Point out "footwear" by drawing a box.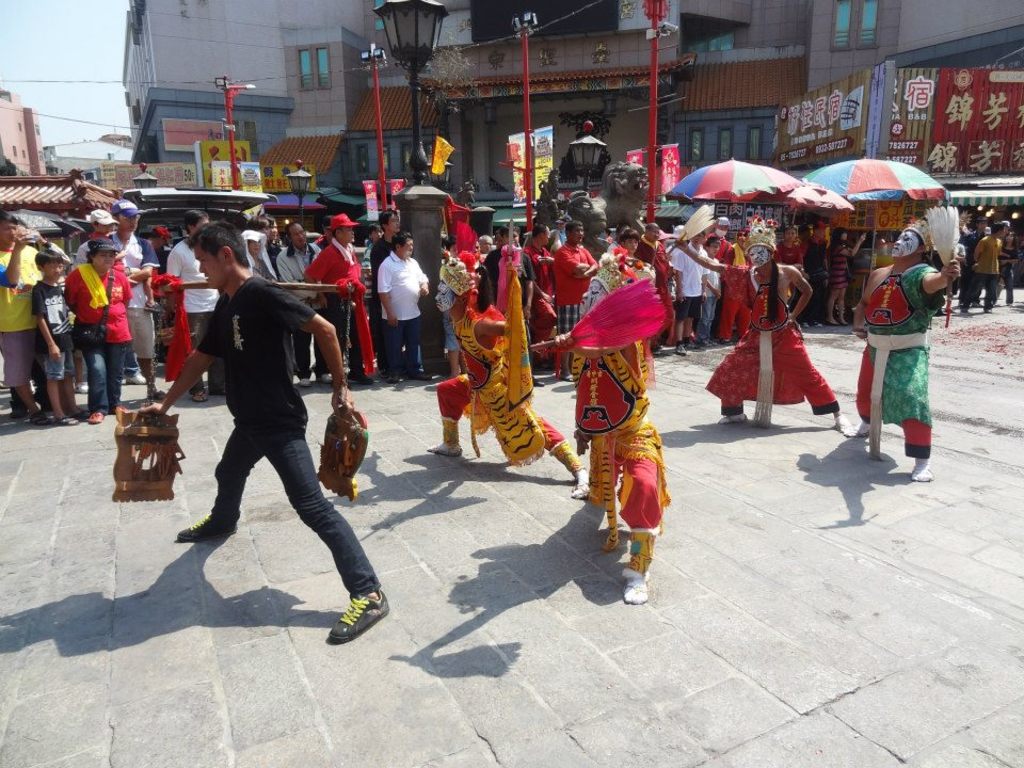
{"x1": 89, "y1": 410, "x2": 103, "y2": 421}.
